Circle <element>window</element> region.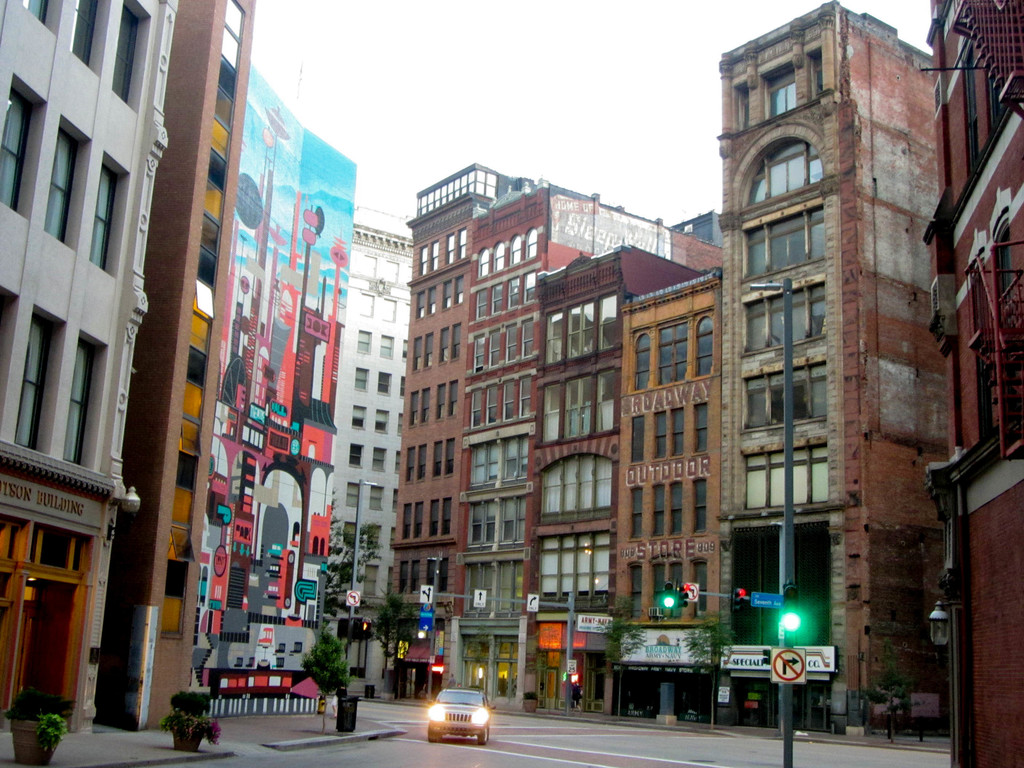
Region: {"x1": 3, "y1": 72, "x2": 47, "y2": 216}.
